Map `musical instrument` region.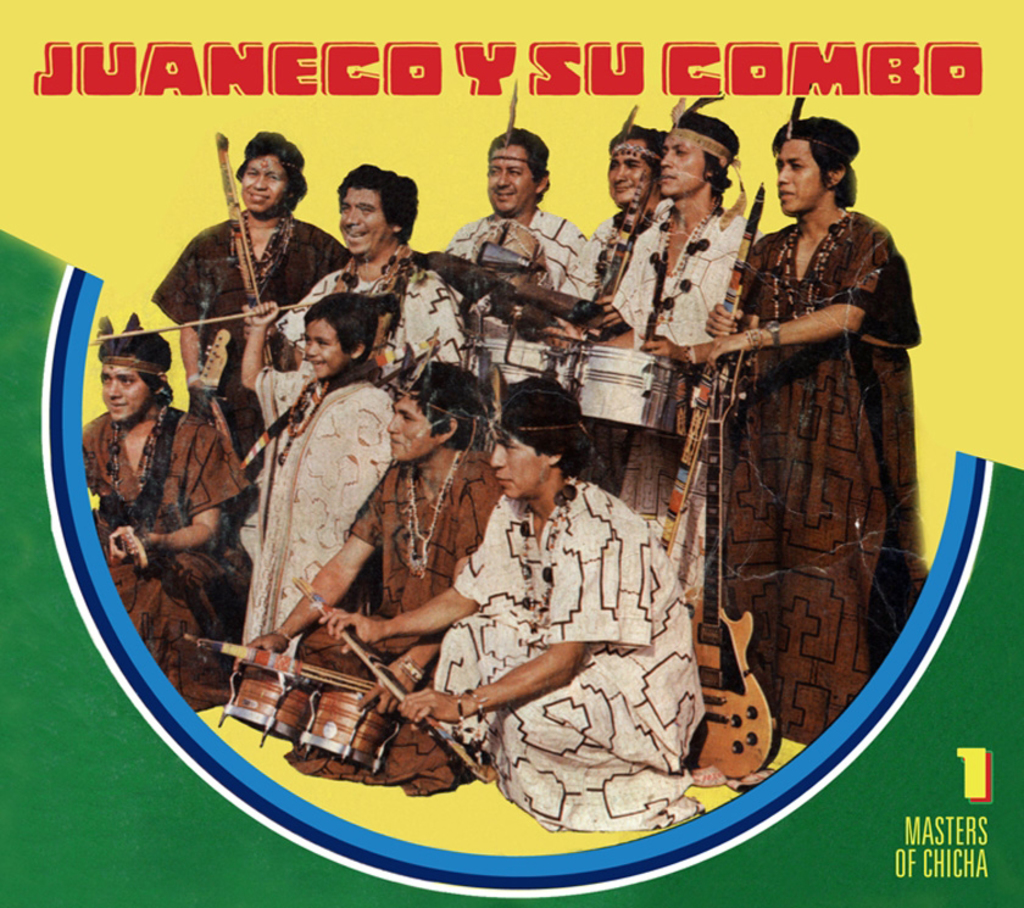
Mapped to 458,332,586,422.
